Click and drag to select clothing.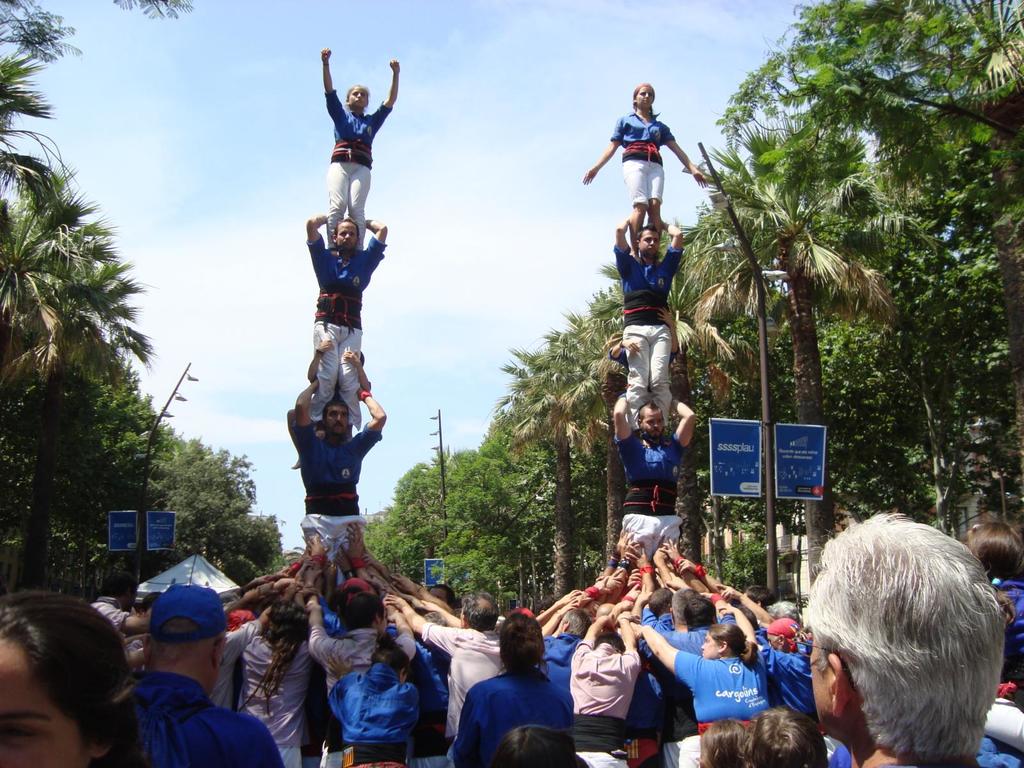
Selection: <box>673,646,772,738</box>.
